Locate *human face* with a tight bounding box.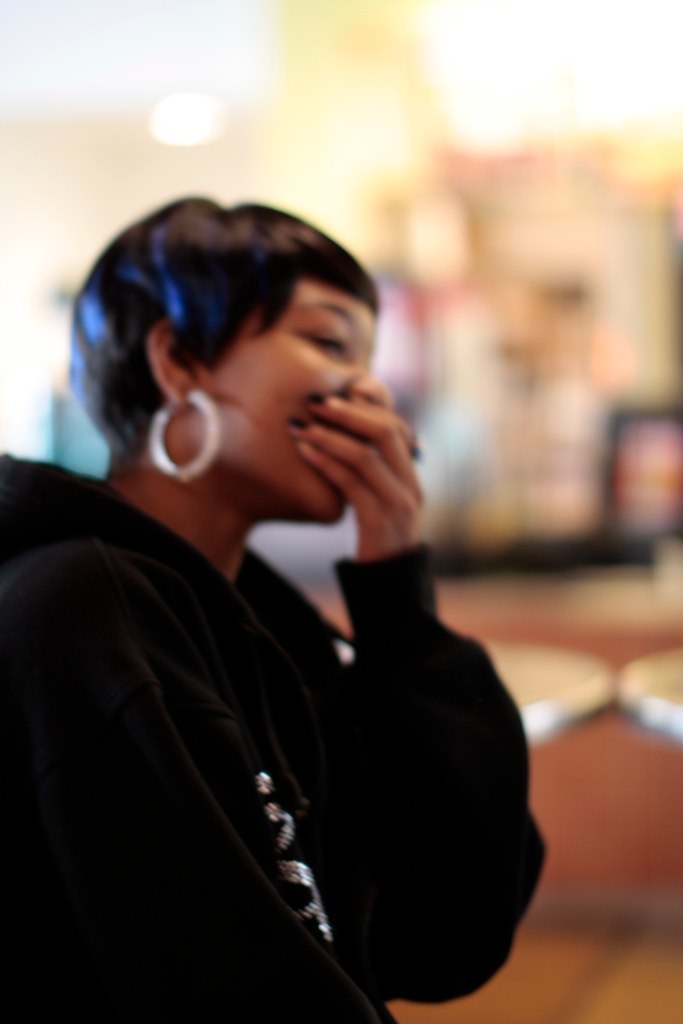
209:280:377:523.
